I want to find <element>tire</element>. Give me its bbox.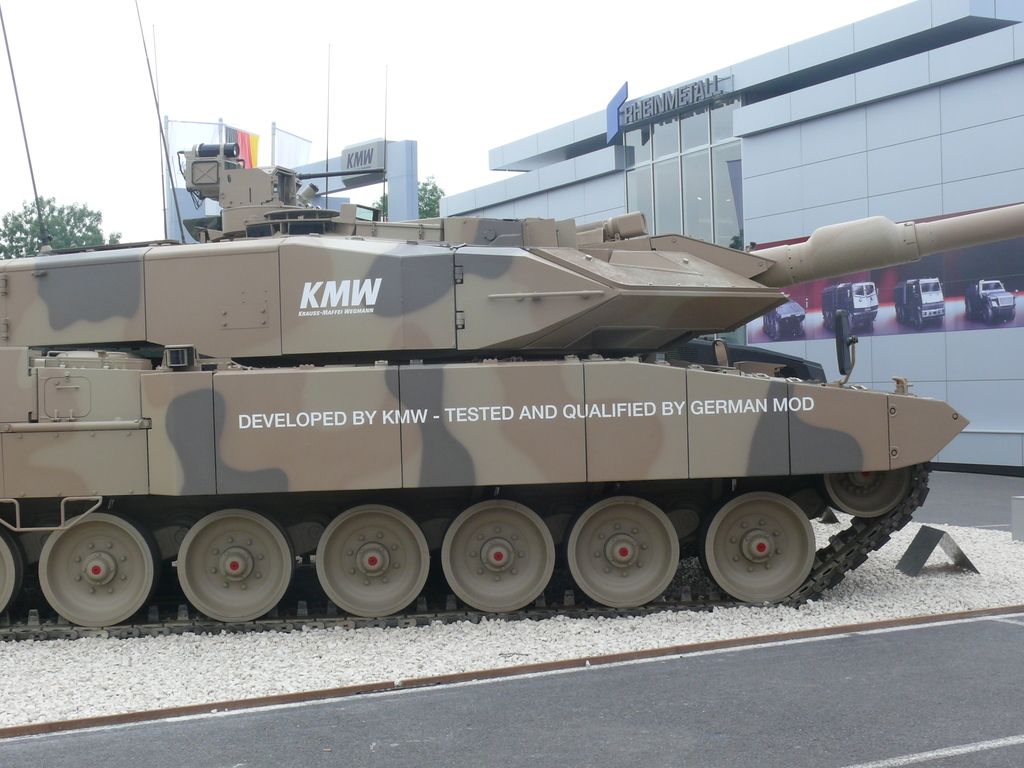
box=[177, 508, 294, 620].
